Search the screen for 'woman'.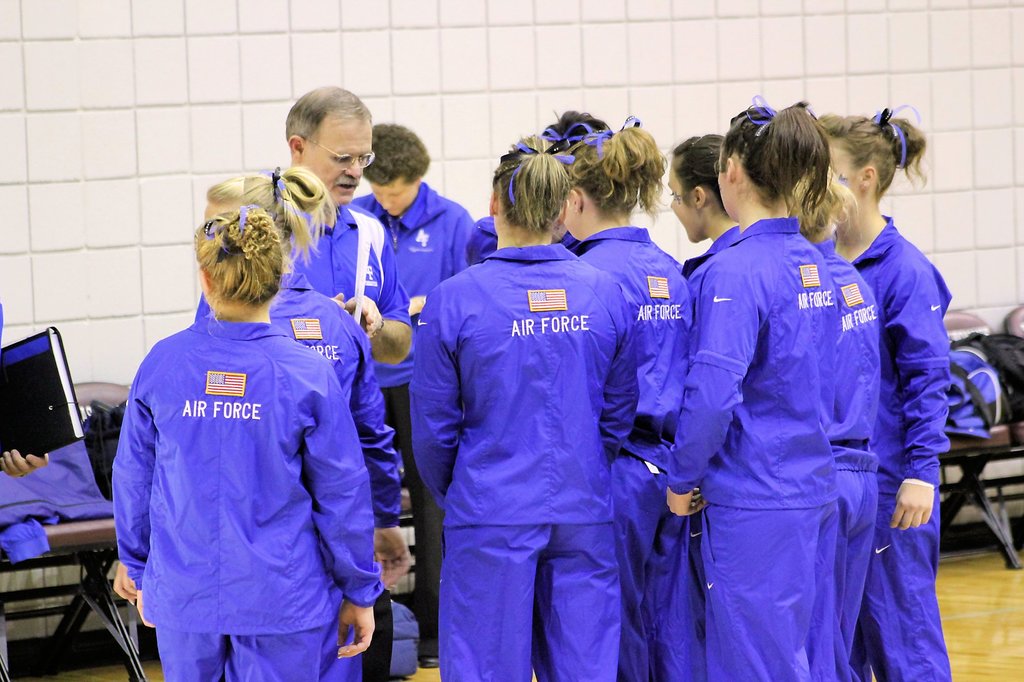
Found at (left=135, top=162, right=405, bottom=681).
